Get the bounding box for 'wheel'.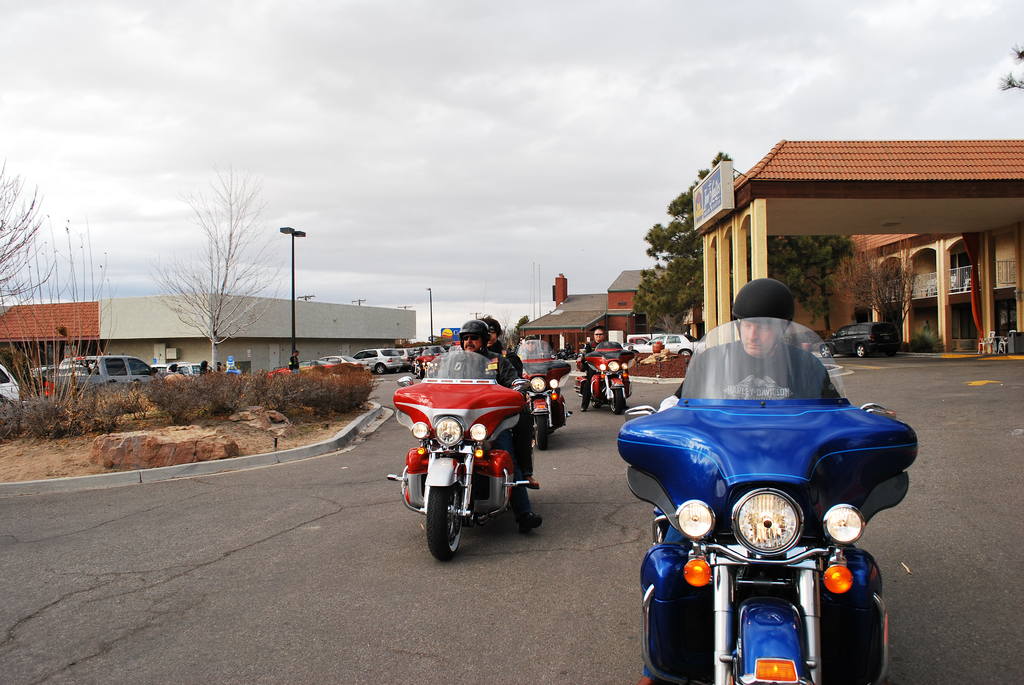
(377, 363, 386, 374).
